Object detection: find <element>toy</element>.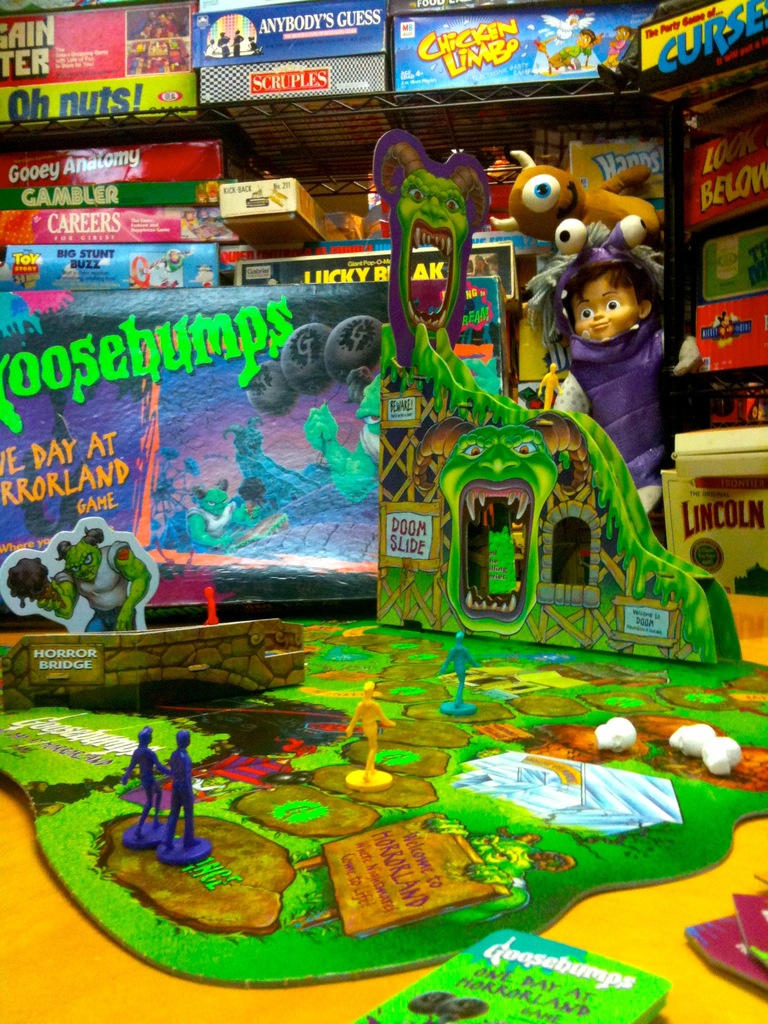
bbox=(181, 481, 251, 556).
